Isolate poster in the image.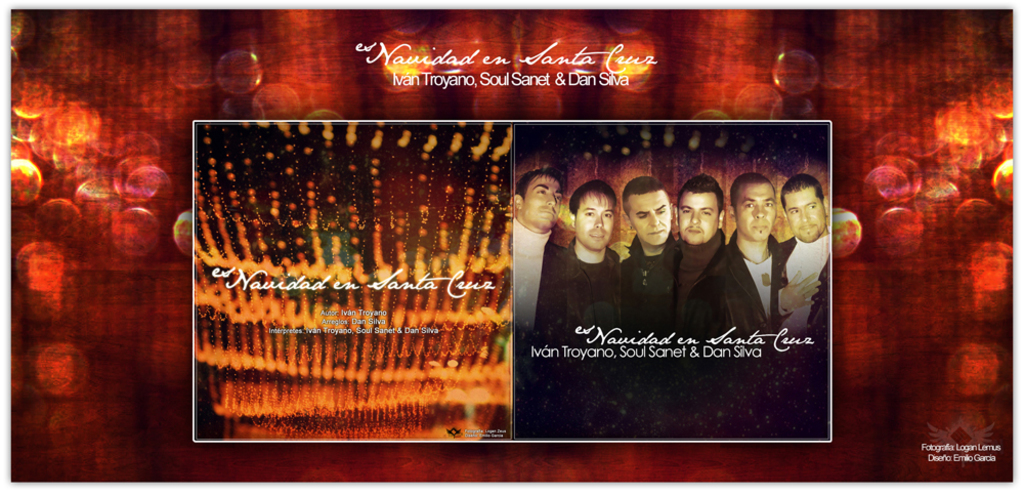
Isolated region: <region>5, 0, 1017, 487</region>.
